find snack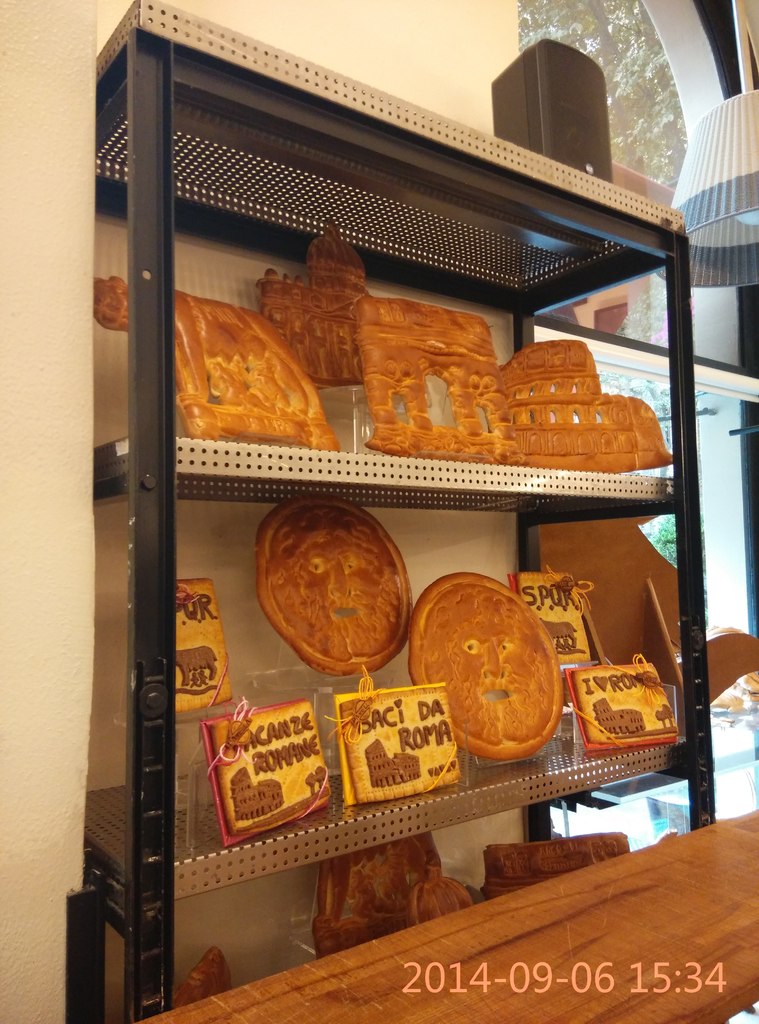
Rect(260, 223, 363, 378)
